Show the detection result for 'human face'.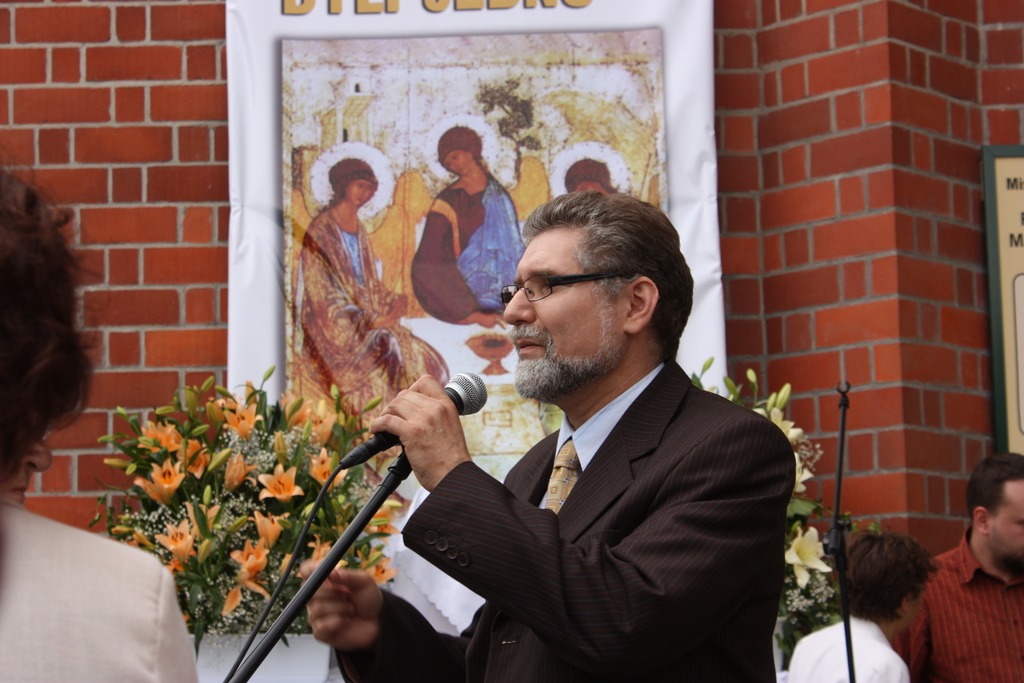
bbox=(902, 584, 922, 635).
